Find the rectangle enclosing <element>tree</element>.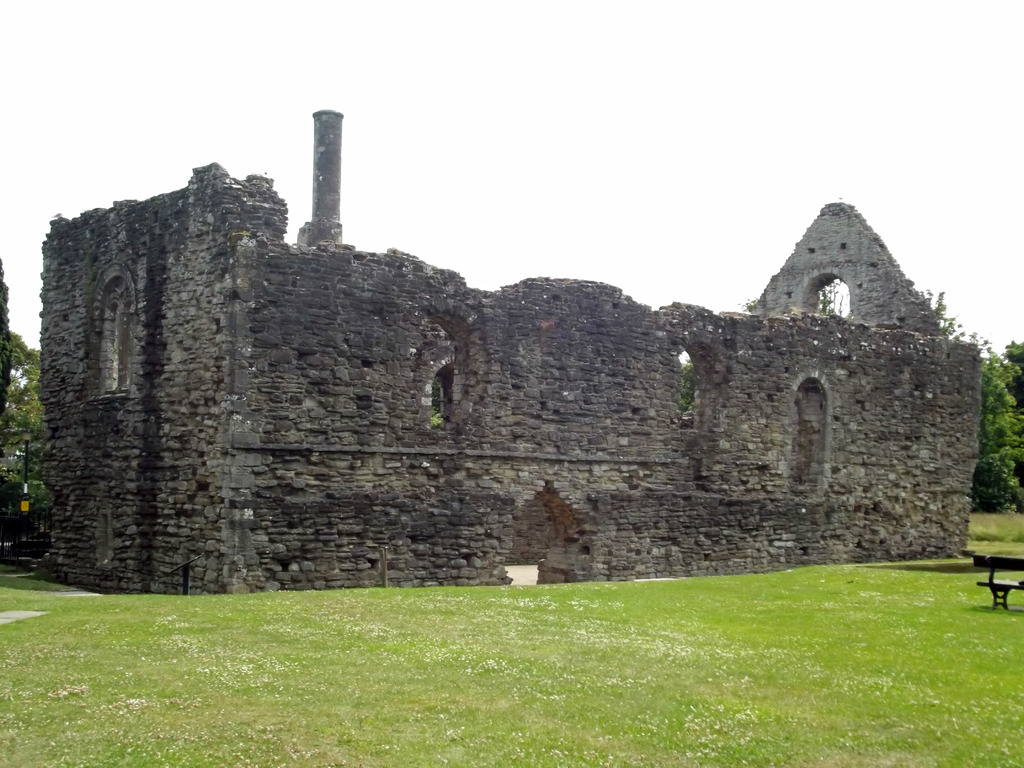
[999, 331, 1023, 399].
